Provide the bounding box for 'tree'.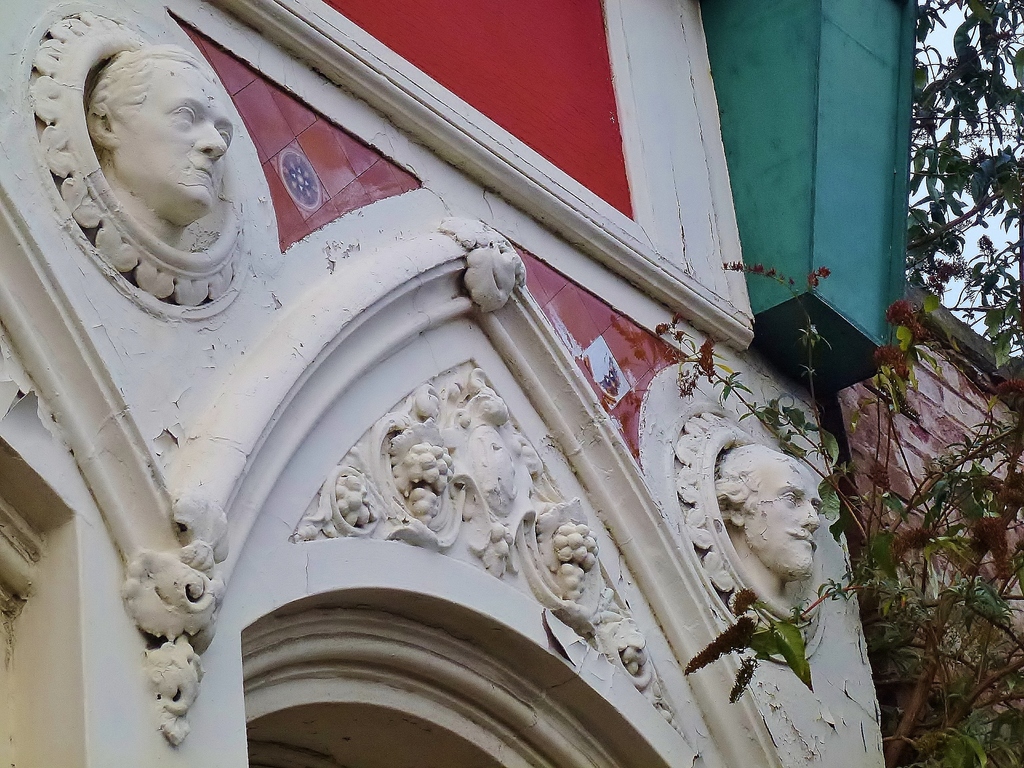
<bbox>898, 0, 1023, 371</bbox>.
